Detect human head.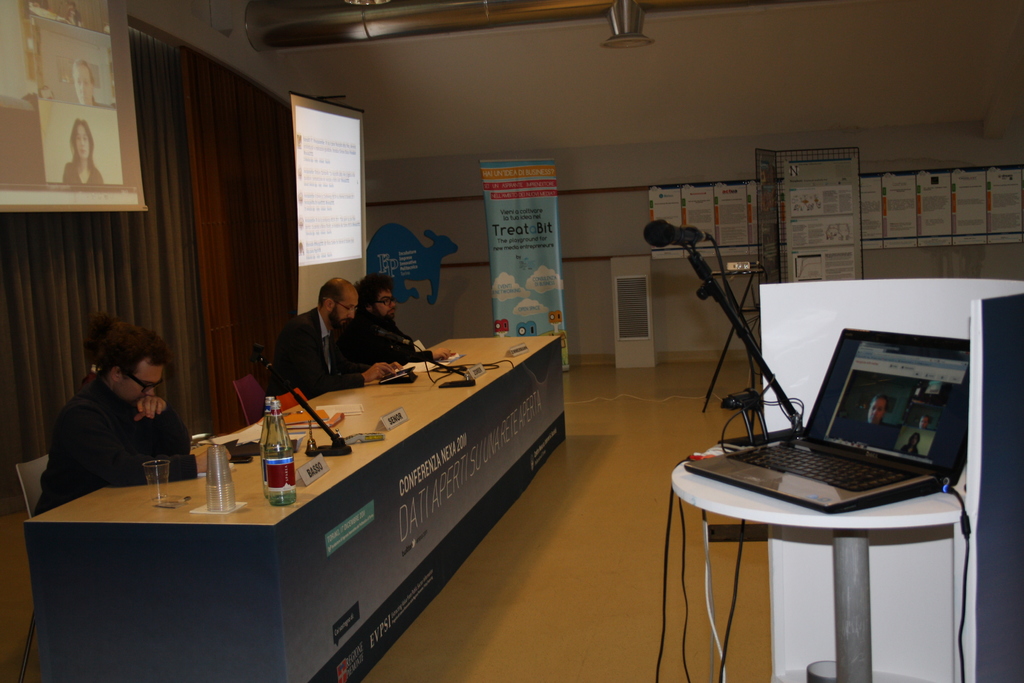
Detected at l=70, t=121, r=95, b=163.
